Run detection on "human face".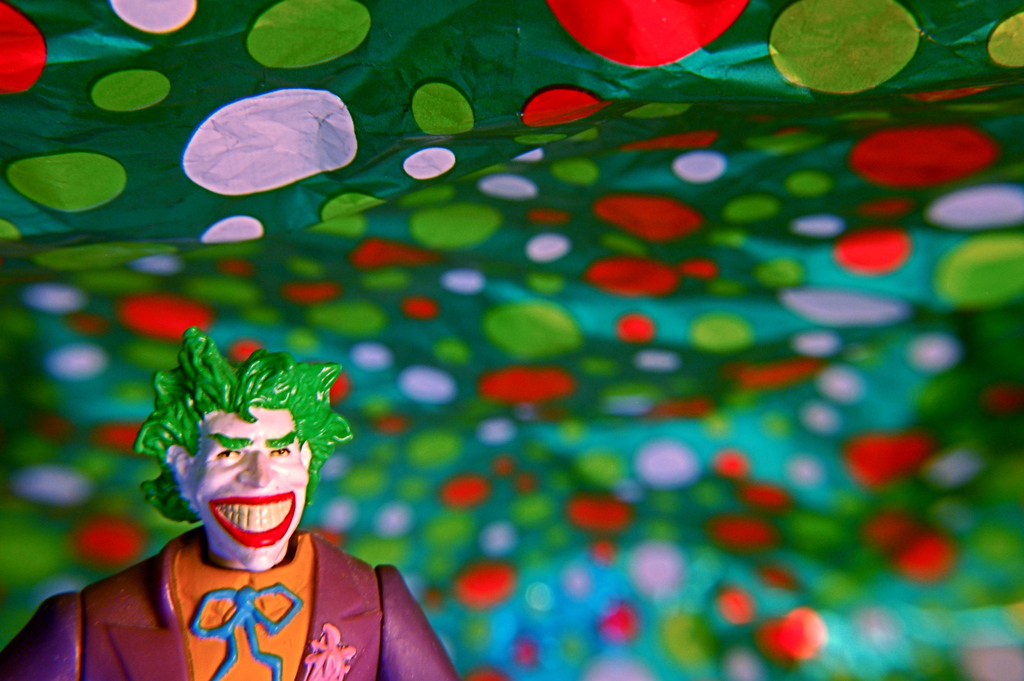
Result: box(193, 398, 309, 570).
